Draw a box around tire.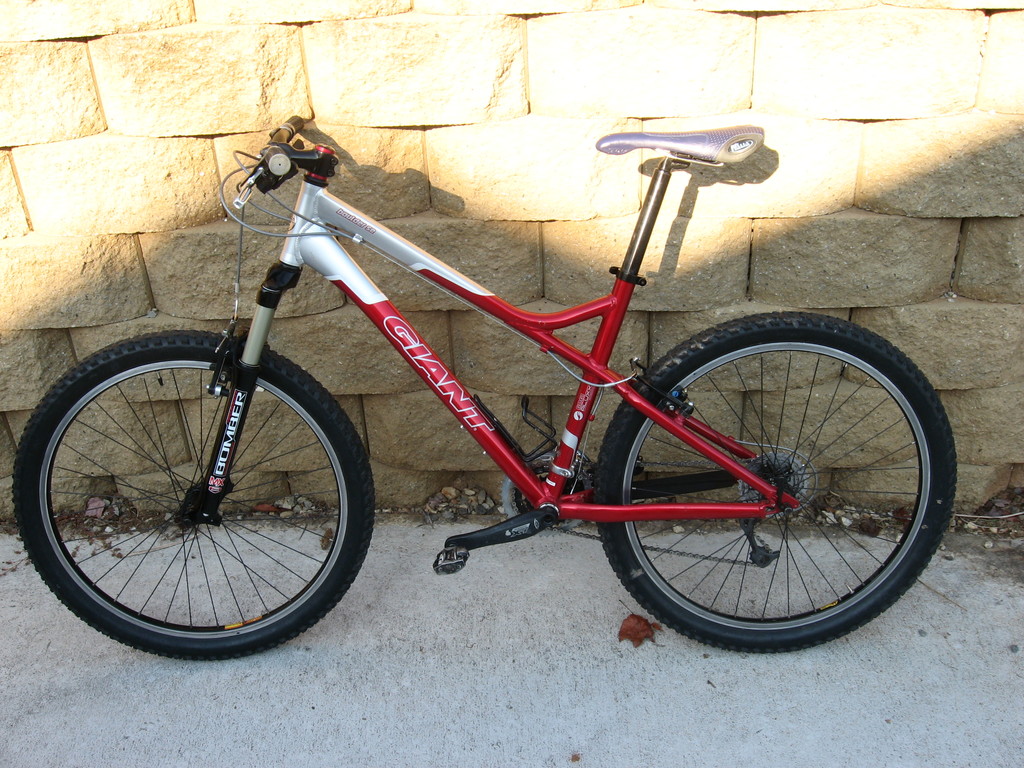
bbox(582, 316, 945, 650).
